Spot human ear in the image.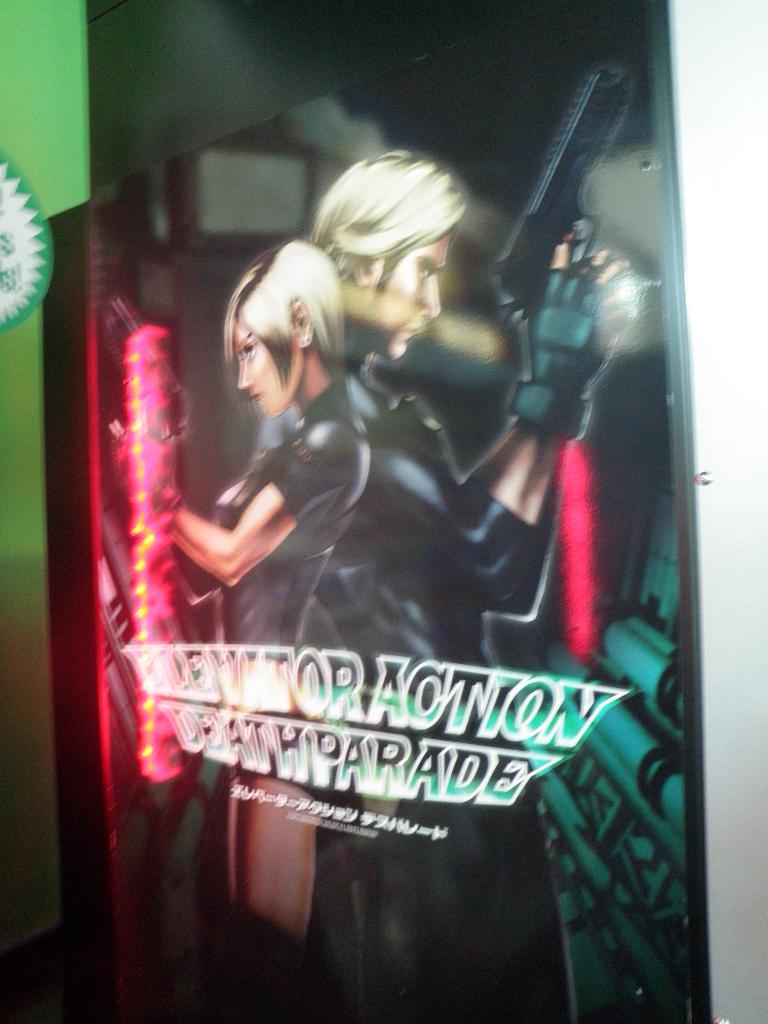
human ear found at <bbox>294, 301, 317, 348</bbox>.
